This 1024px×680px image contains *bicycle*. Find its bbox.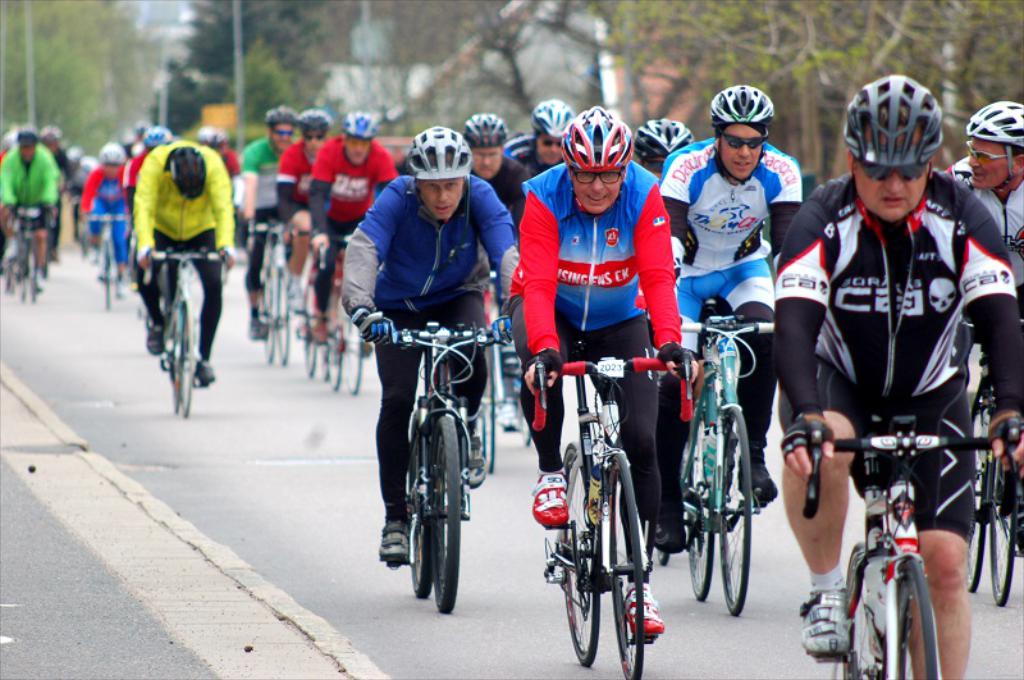
x1=366 y1=289 x2=499 y2=625.
